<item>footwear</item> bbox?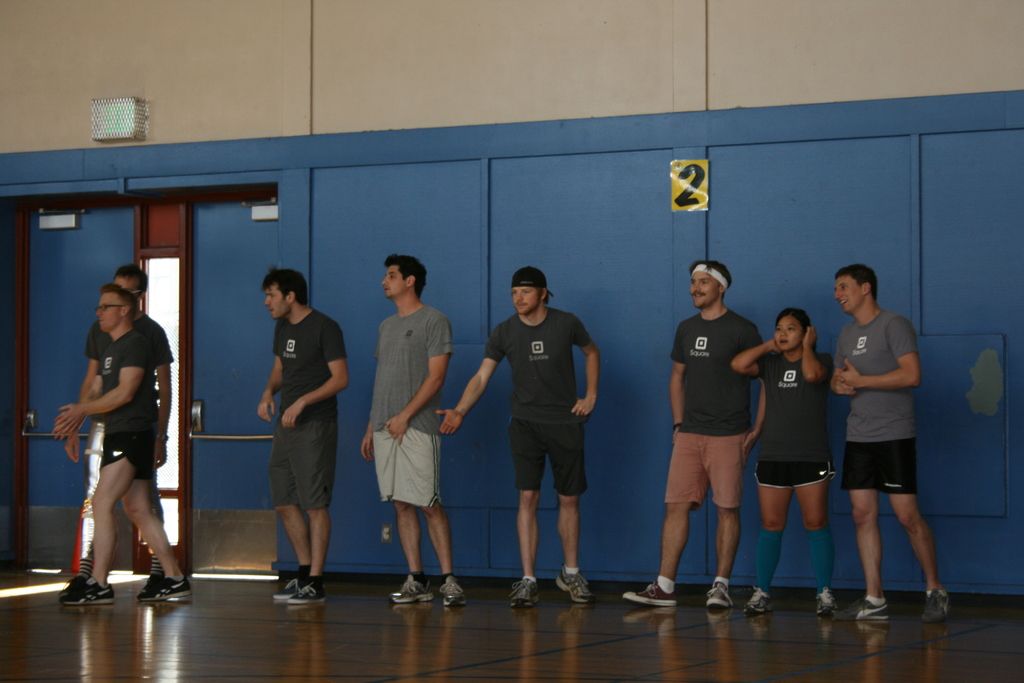
(556,565,596,604)
